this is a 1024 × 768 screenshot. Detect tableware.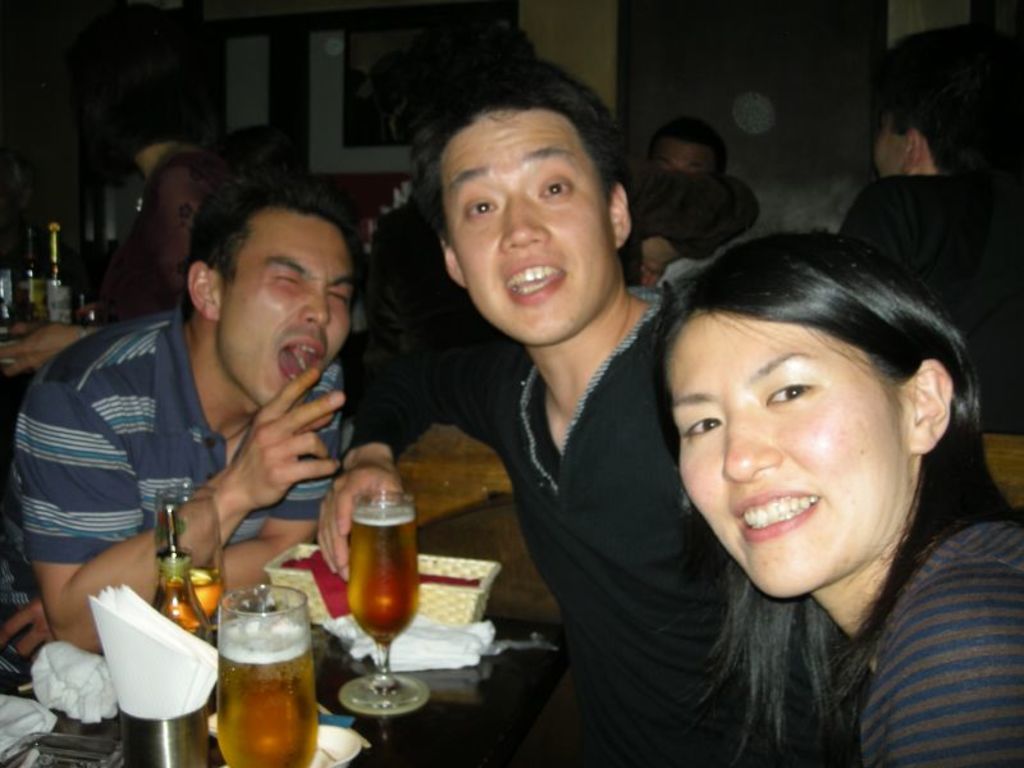
BBox(0, 728, 120, 767).
